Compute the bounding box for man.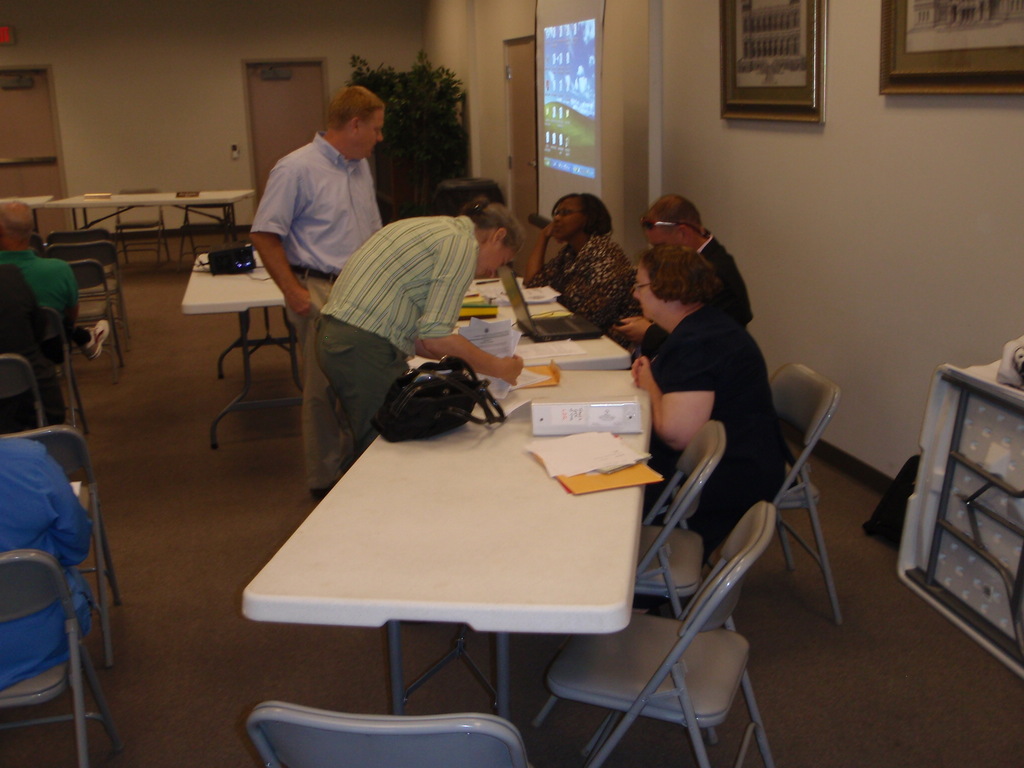
bbox=[595, 191, 760, 364].
